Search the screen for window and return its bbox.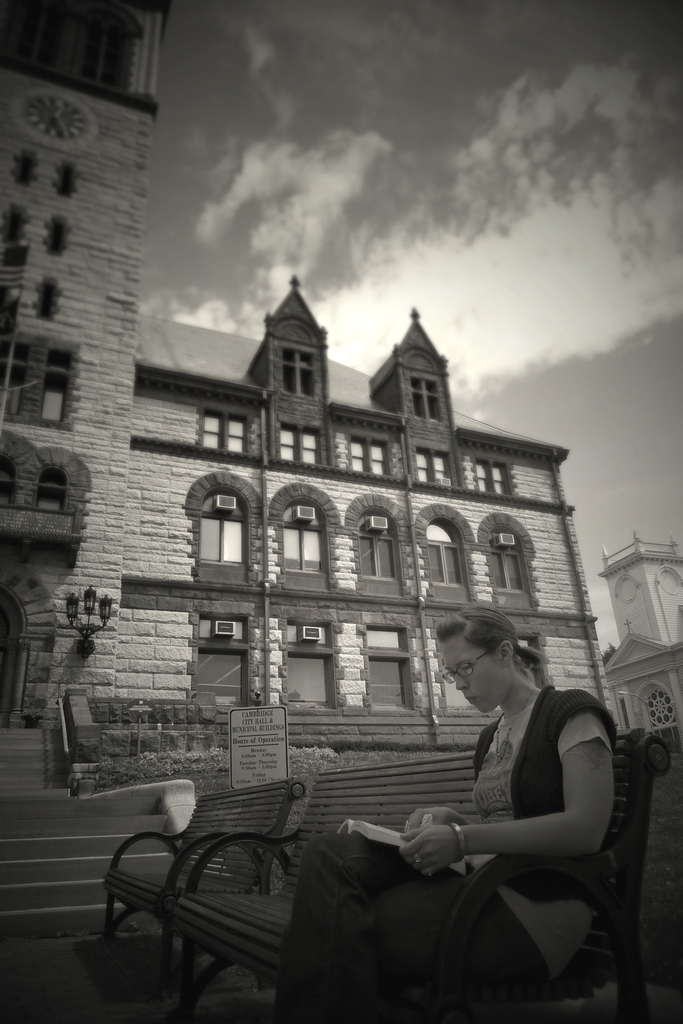
Found: bbox=(49, 161, 79, 200).
